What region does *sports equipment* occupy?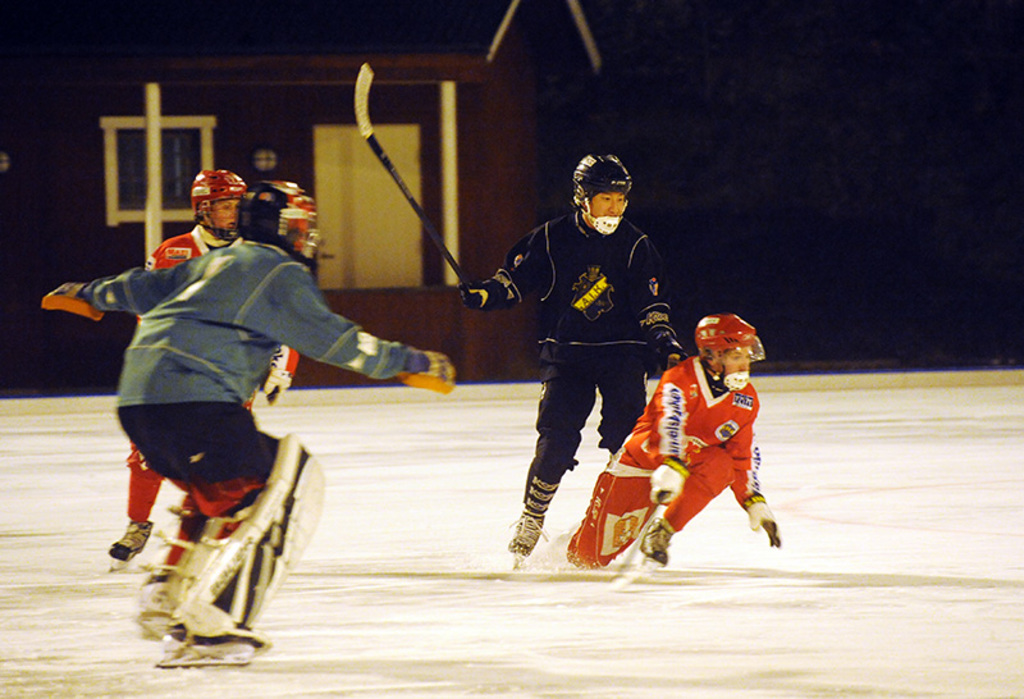
612,489,676,589.
